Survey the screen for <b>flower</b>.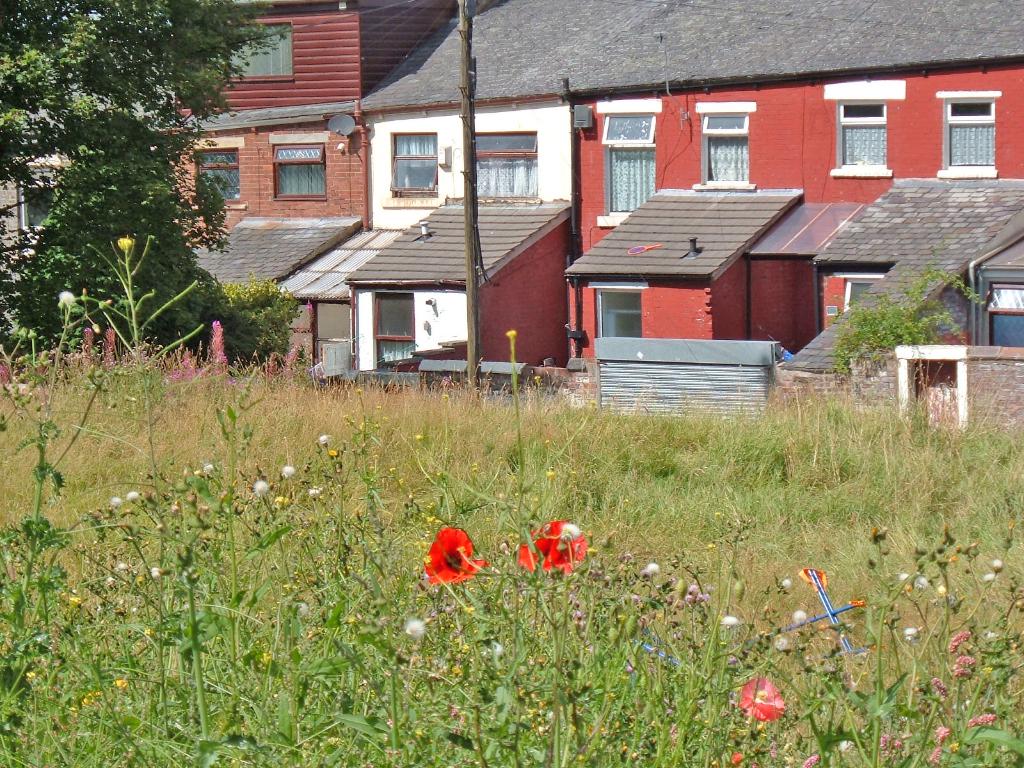
Survey found: bbox(205, 462, 214, 471).
